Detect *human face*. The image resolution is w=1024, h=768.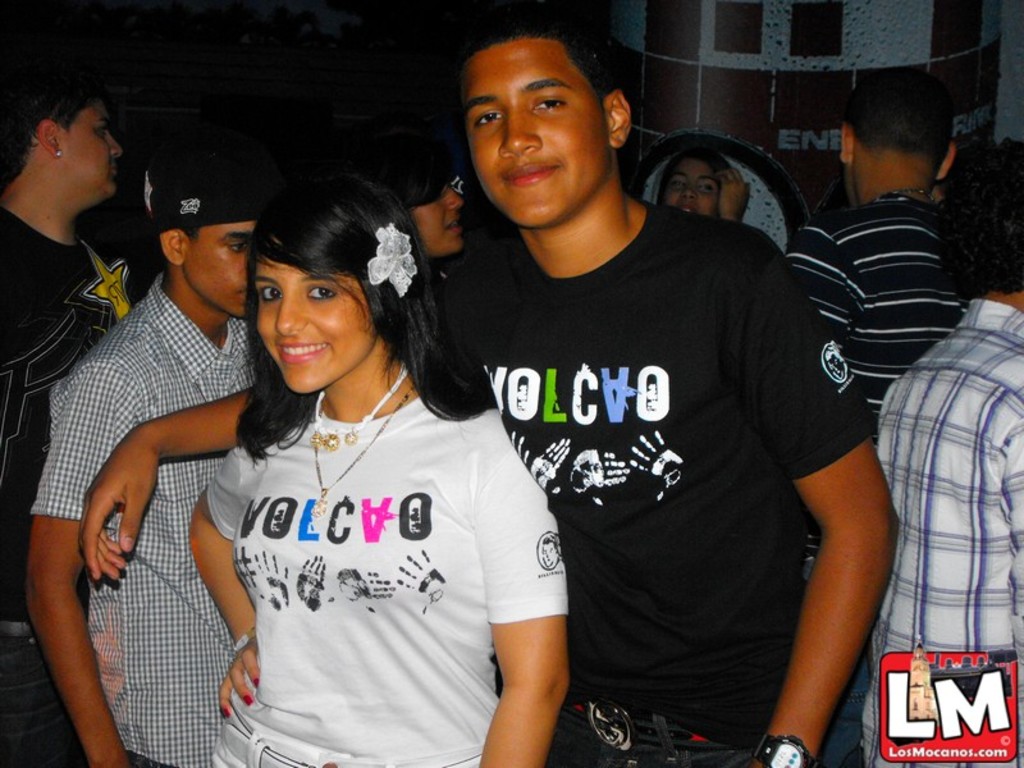
(x1=472, y1=35, x2=611, y2=228).
